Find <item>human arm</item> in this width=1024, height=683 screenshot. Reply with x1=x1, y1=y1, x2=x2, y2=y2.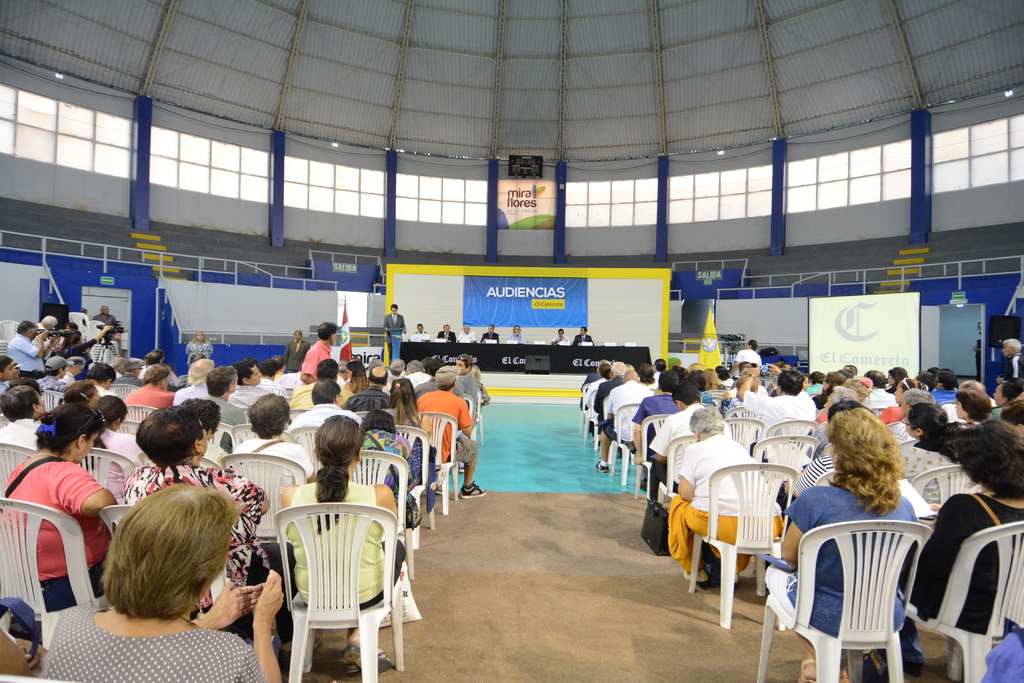
x1=776, y1=492, x2=811, y2=565.
